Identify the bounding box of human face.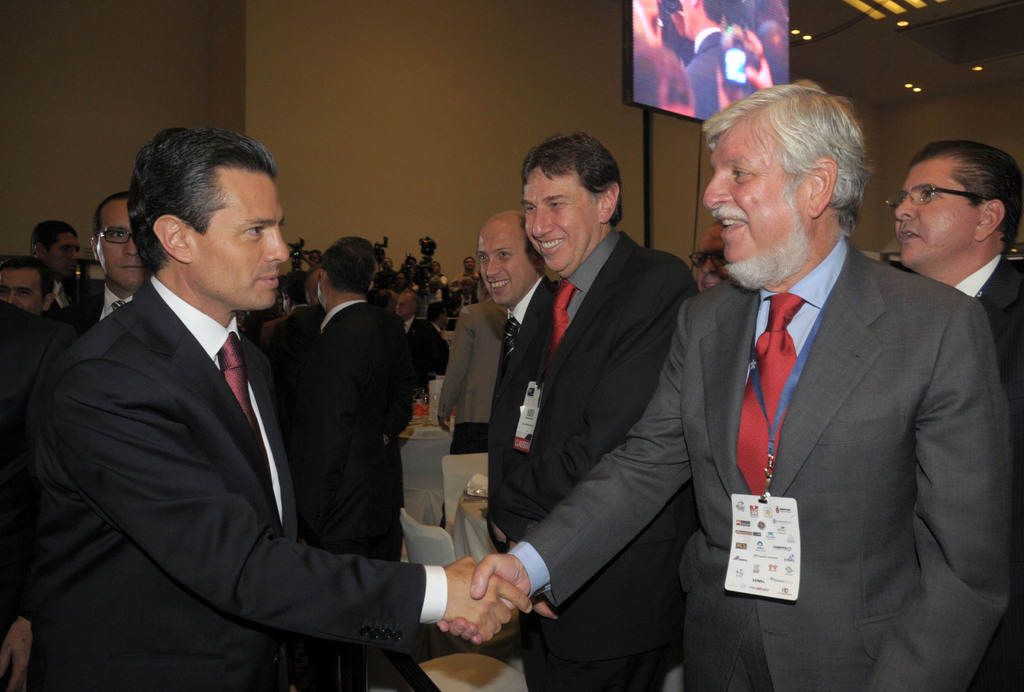
<box>0,267,43,314</box>.
